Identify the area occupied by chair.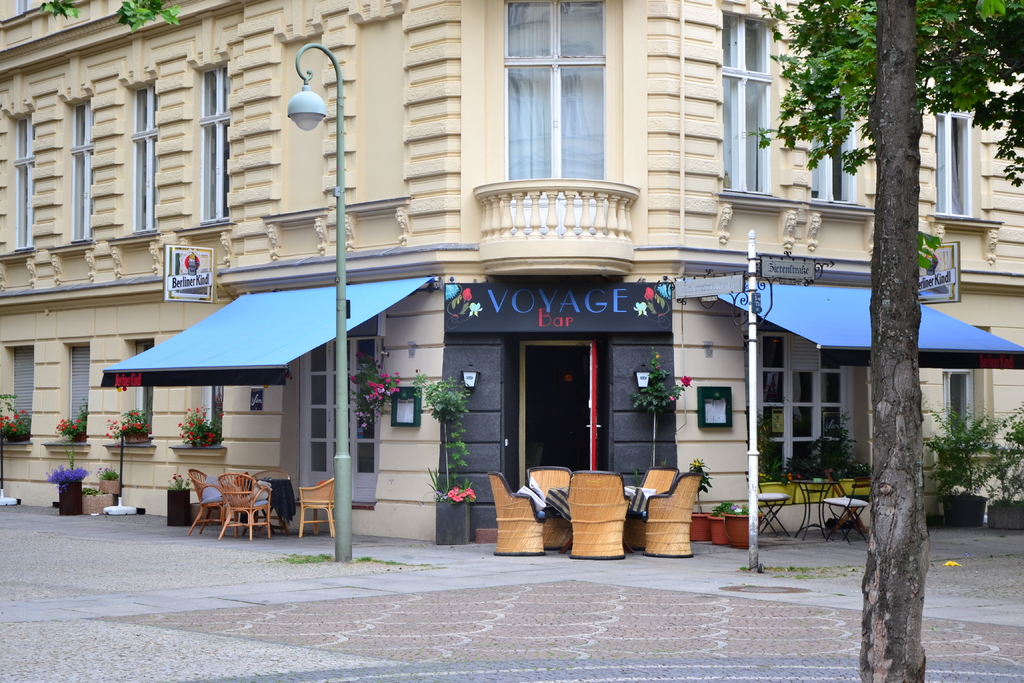
Area: l=740, t=471, r=792, b=538.
